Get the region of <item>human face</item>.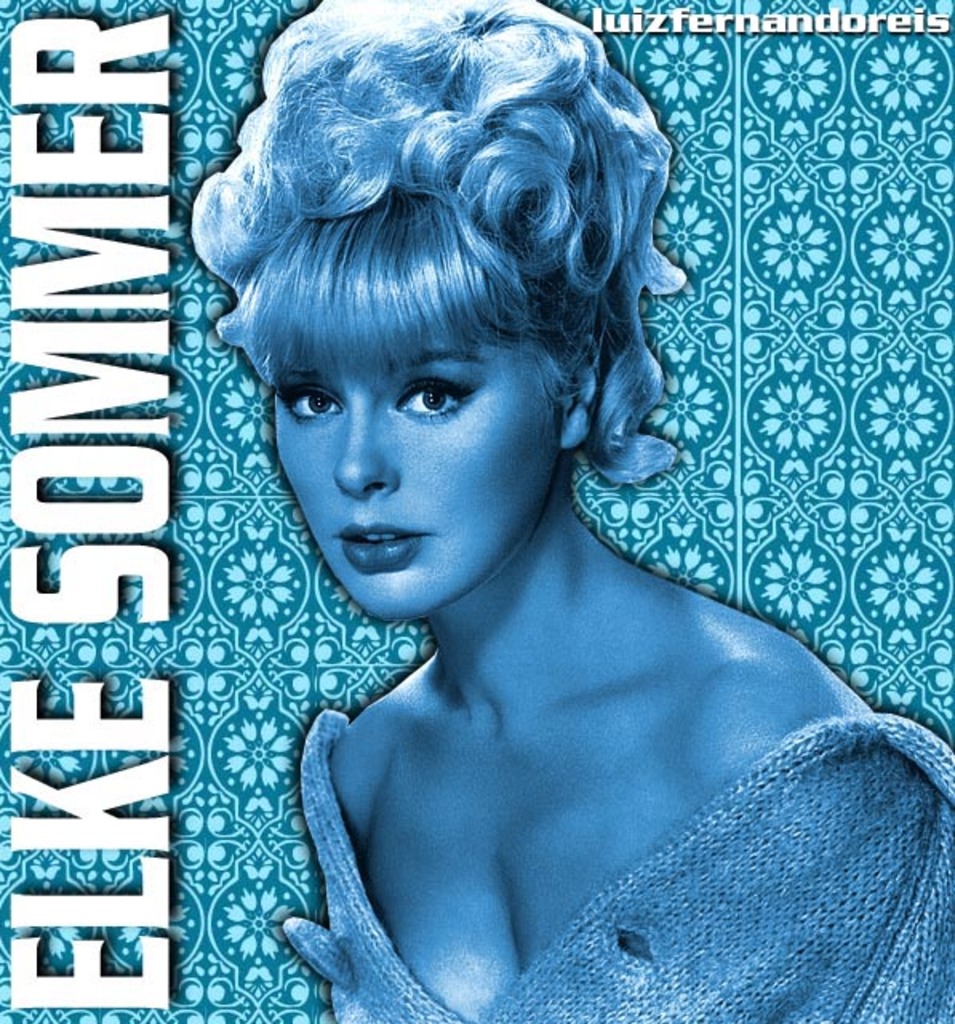
pyautogui.locateOnScreen(278, 331, 569, 619).
